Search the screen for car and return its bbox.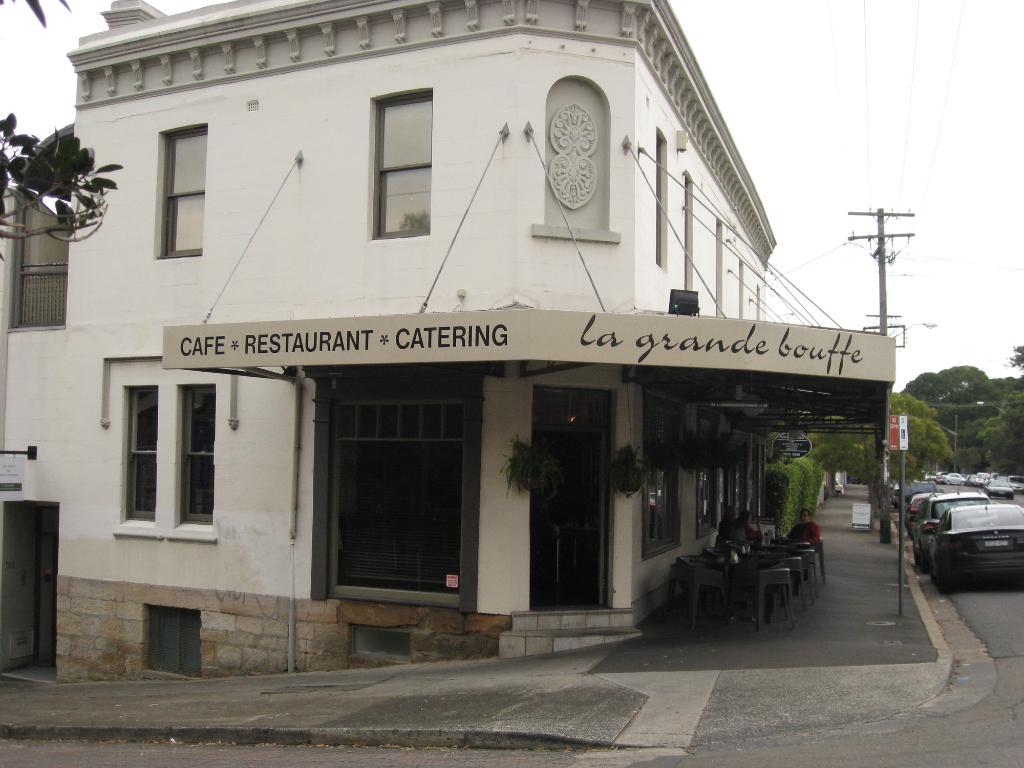
Found: 966, 470, 996, 483.
